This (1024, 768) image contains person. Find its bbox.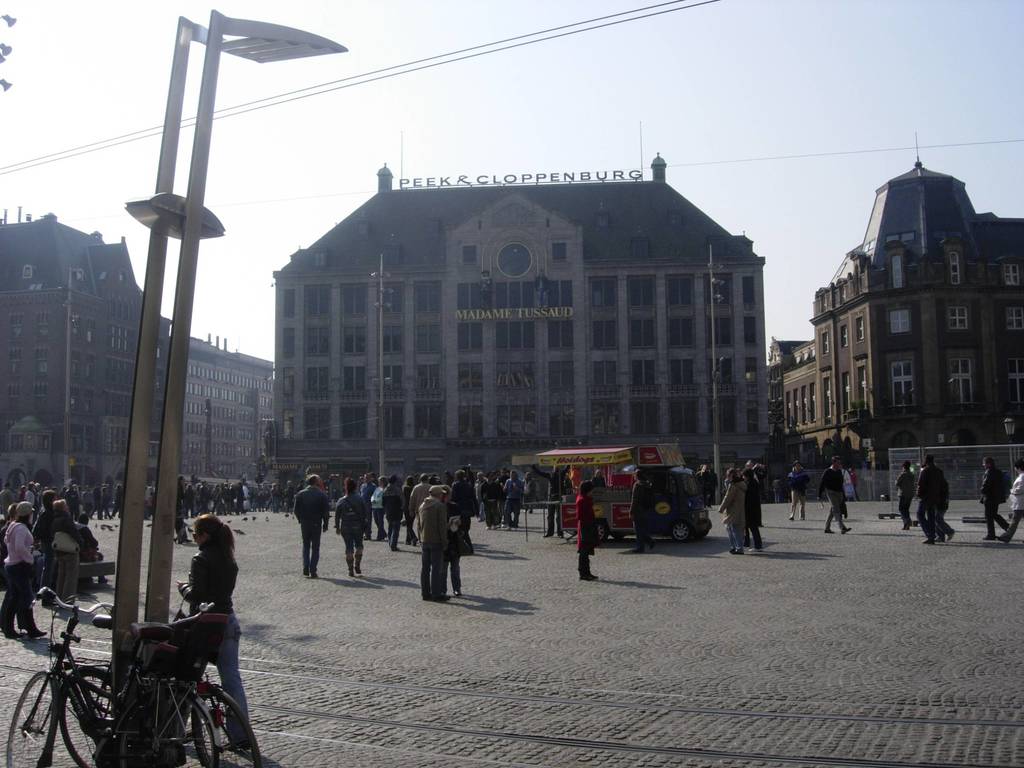
left=975, top=454, right=1009, bottom=538.
